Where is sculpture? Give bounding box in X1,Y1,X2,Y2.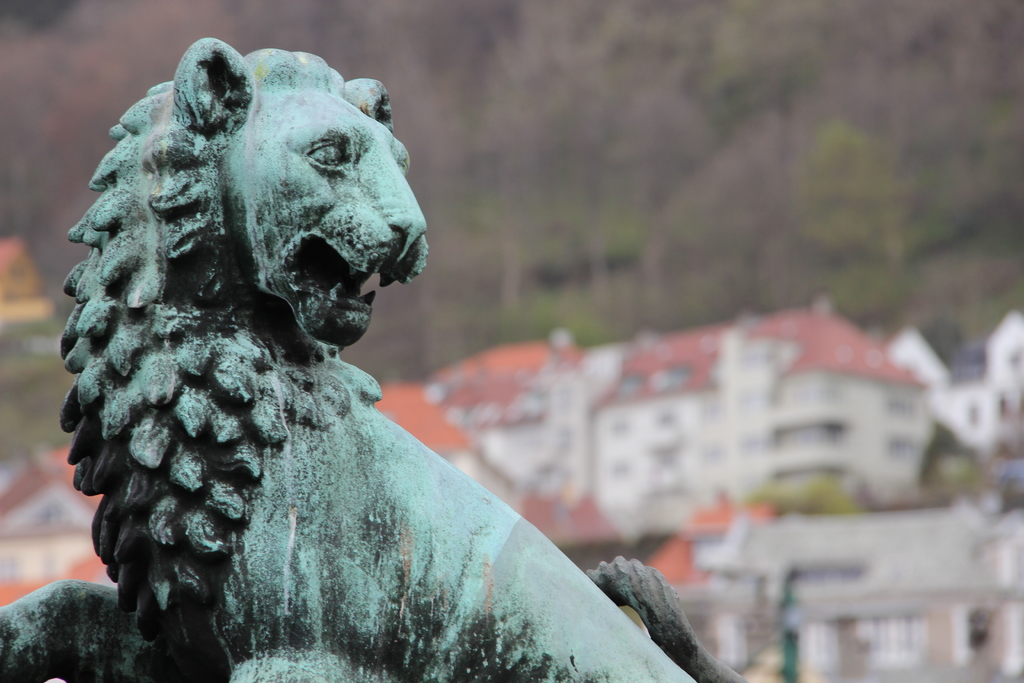
37,31,586,682.
